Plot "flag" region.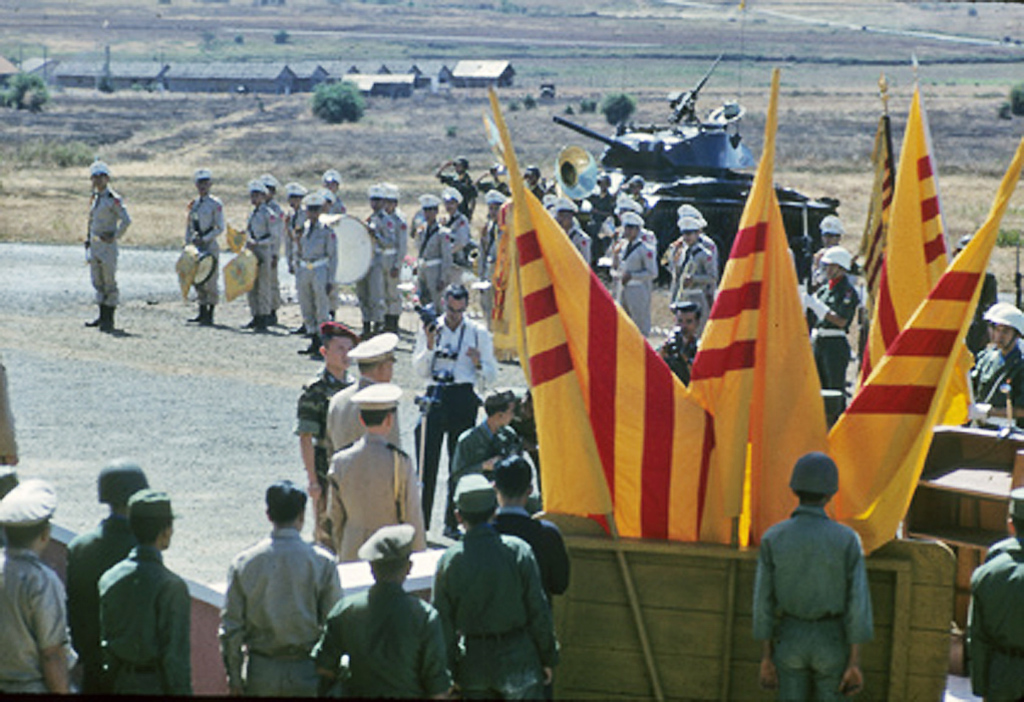
Plotted at detection(860, 115, 898, 337).
